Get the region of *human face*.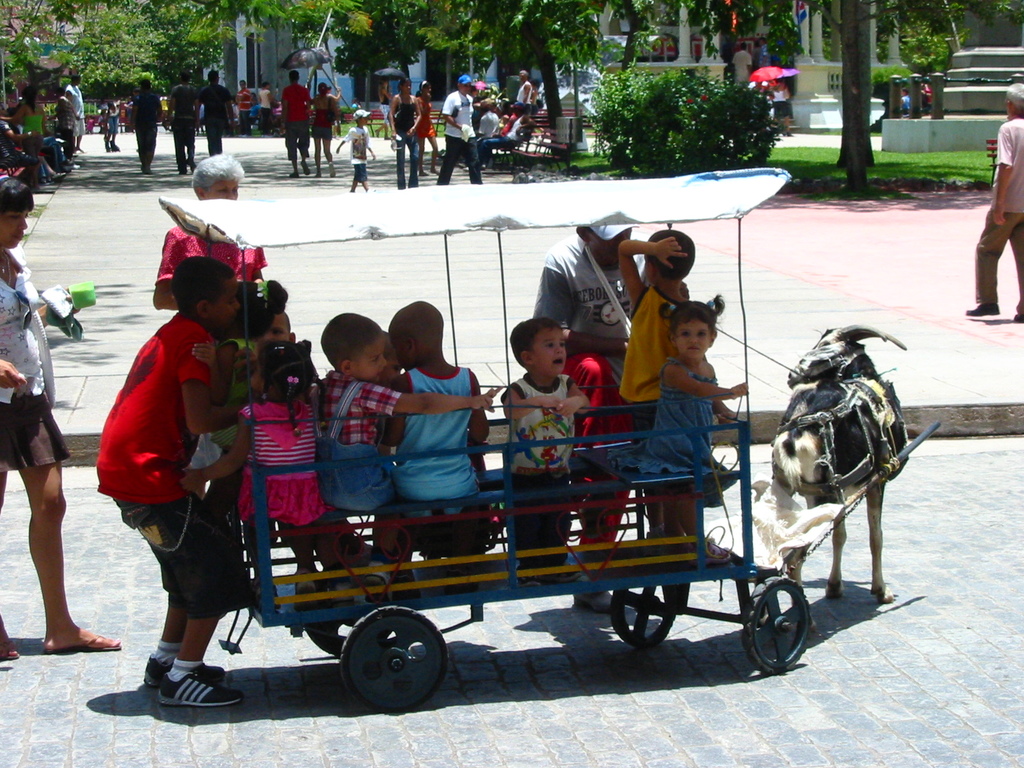
359:115:370:127.
